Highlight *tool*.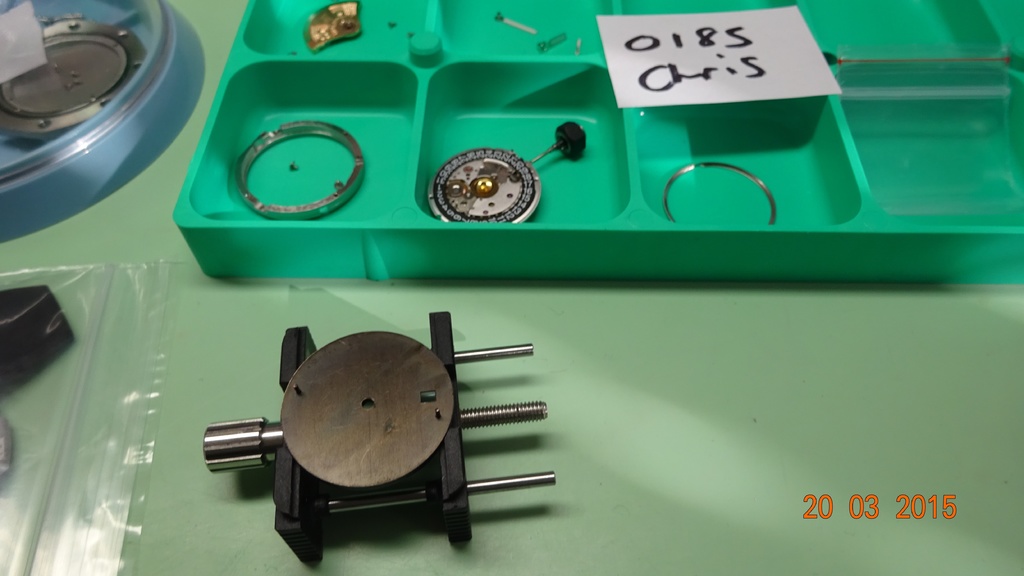
Highlighted region: (243, 309, 584, 538).
